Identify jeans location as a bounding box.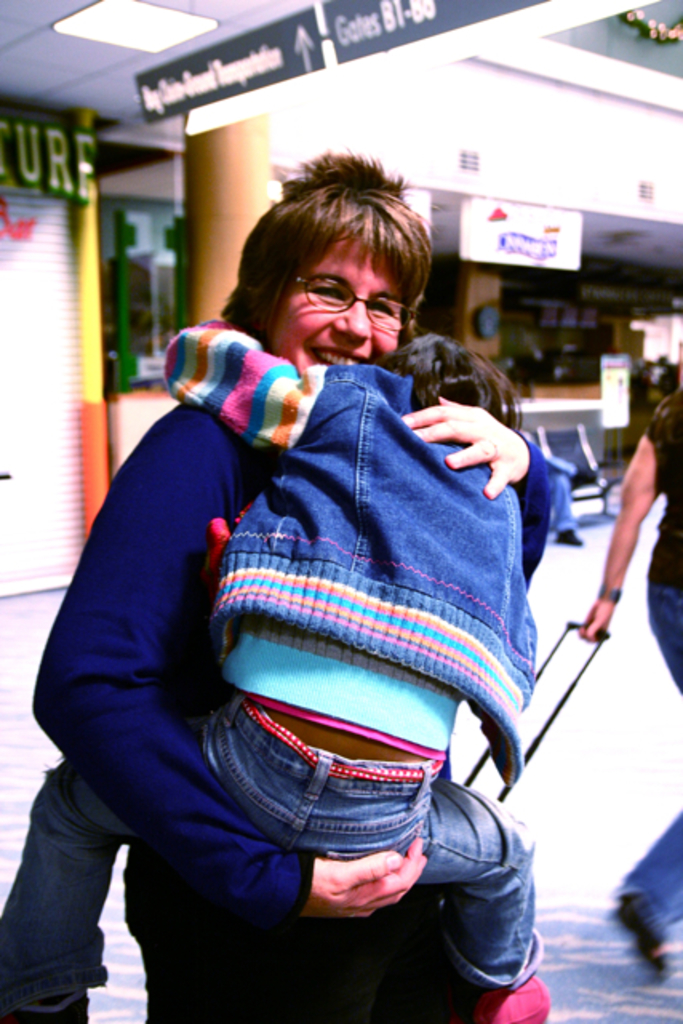
l=550, t=462, r=585, b=526.
